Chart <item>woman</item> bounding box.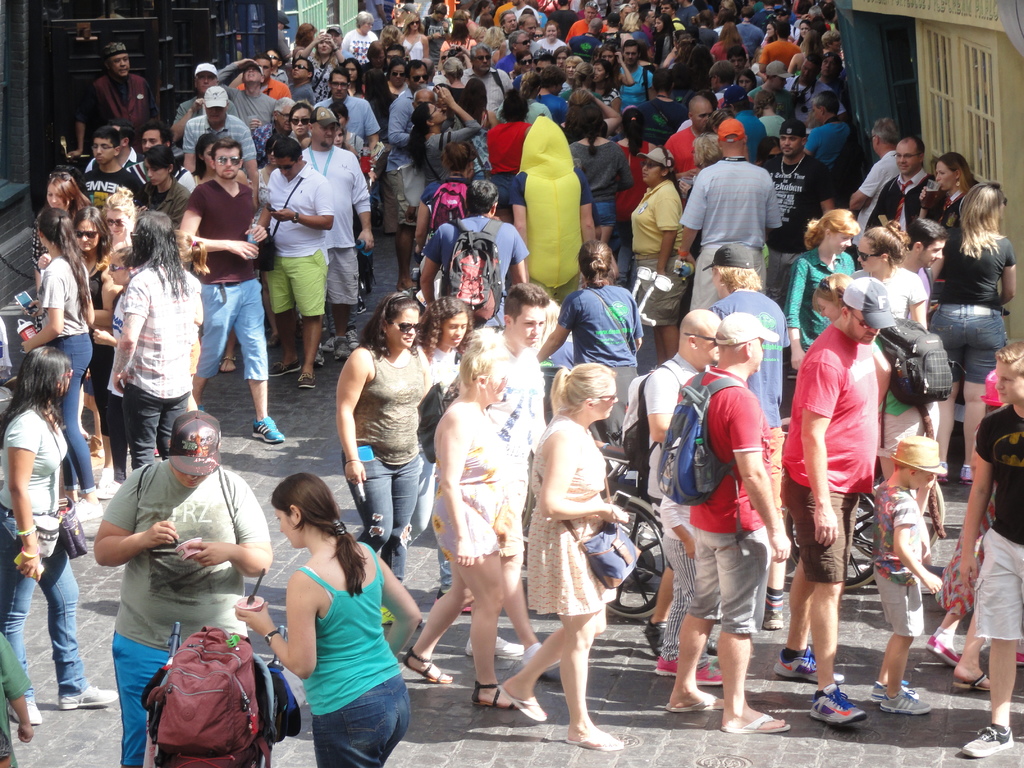
Charted: box=[0, 339, 134, 728].
